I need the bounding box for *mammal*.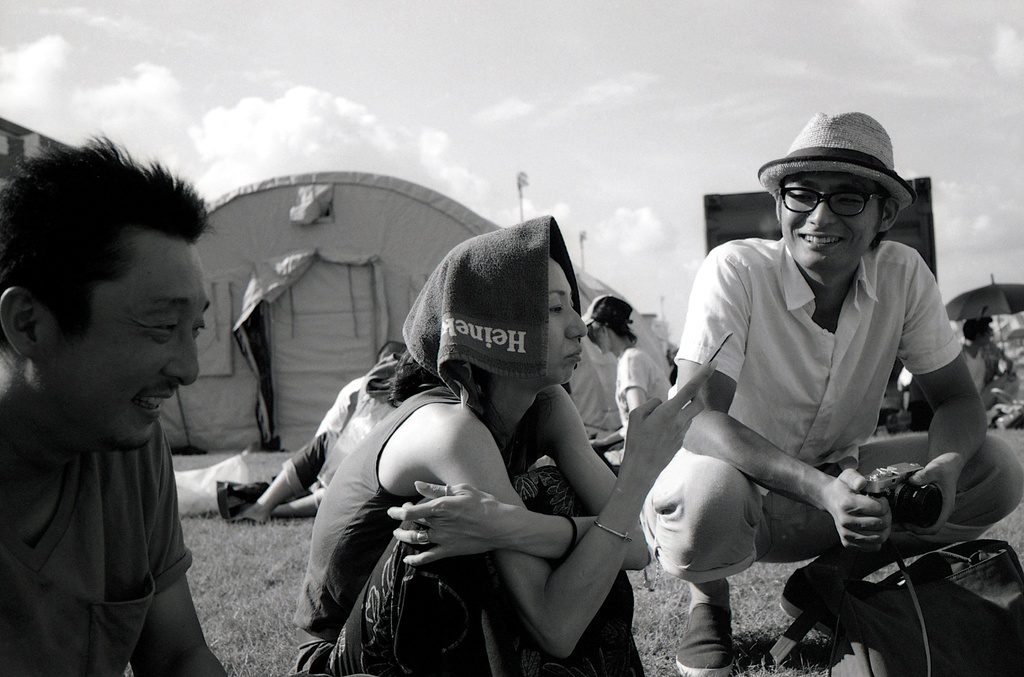
Here it is: left=230, top=338, right=399, bottom=521.
